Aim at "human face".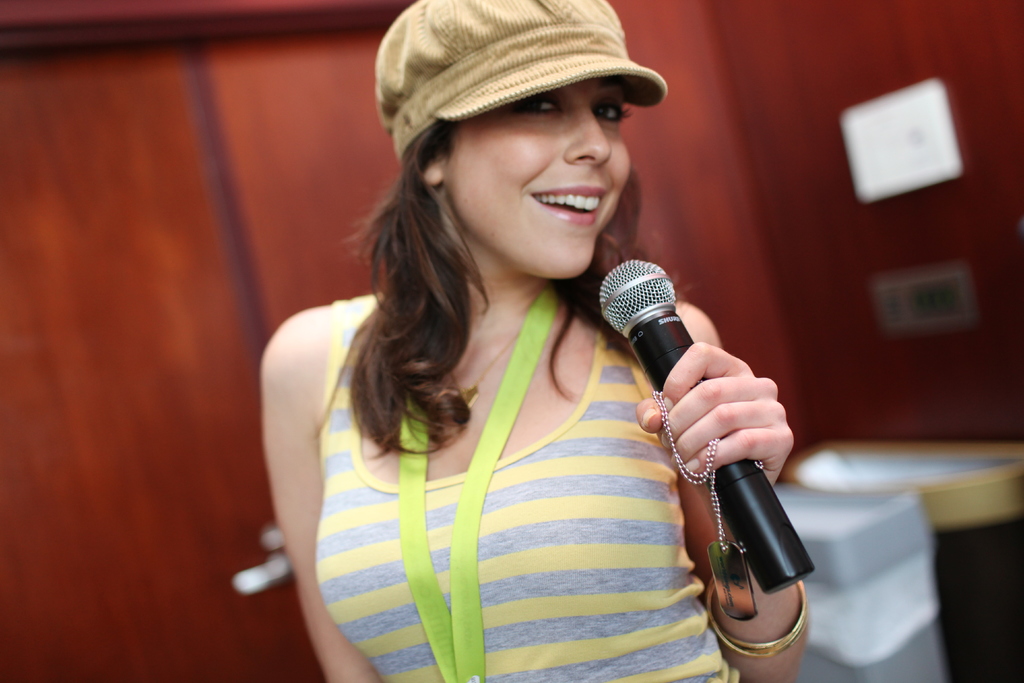
Aimed at x1=447 y1=76 x2=624 y2=280.
